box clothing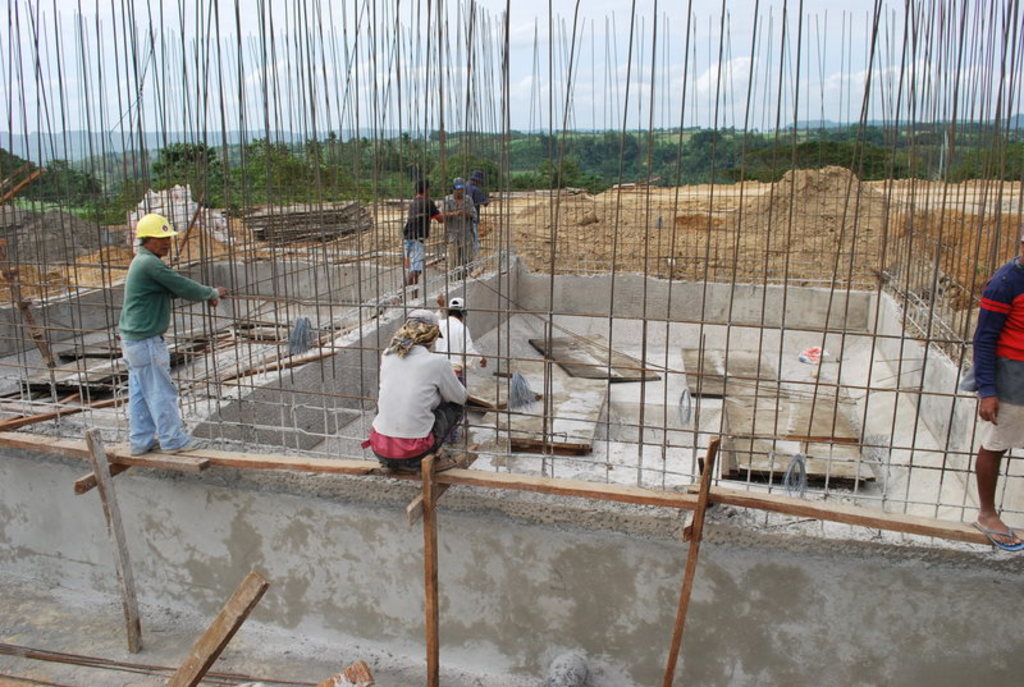
968/256/1023/458
